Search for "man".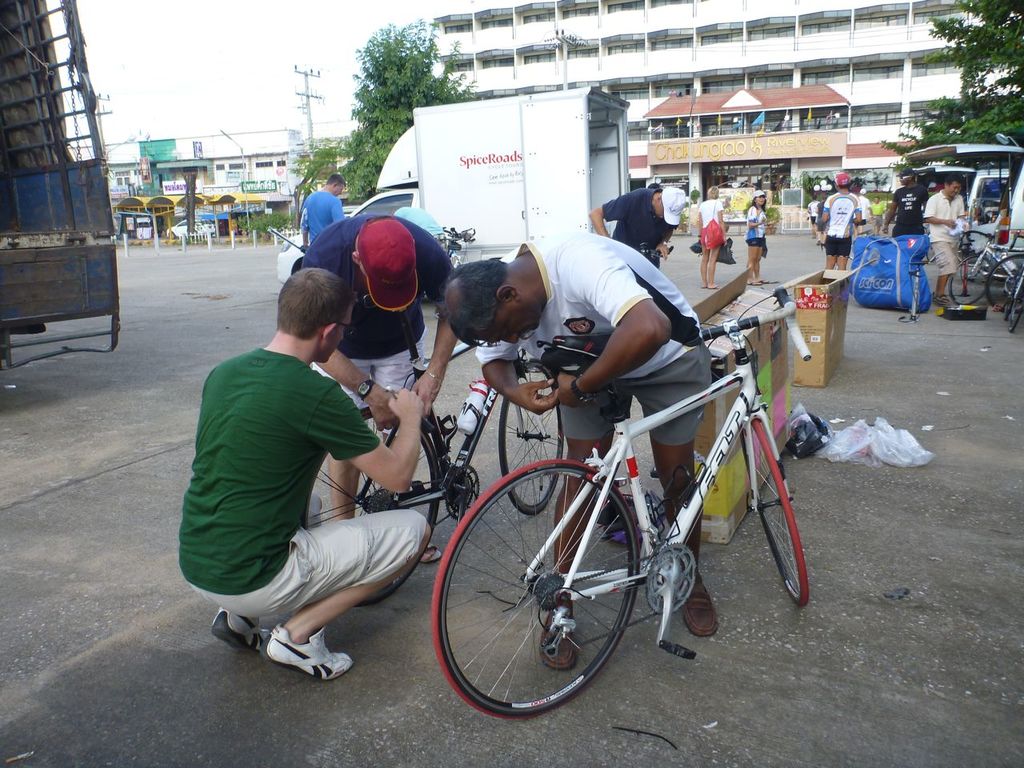
Found at {"x1": 922, "y1": 174, "x2": 966, "y2": 294}.
